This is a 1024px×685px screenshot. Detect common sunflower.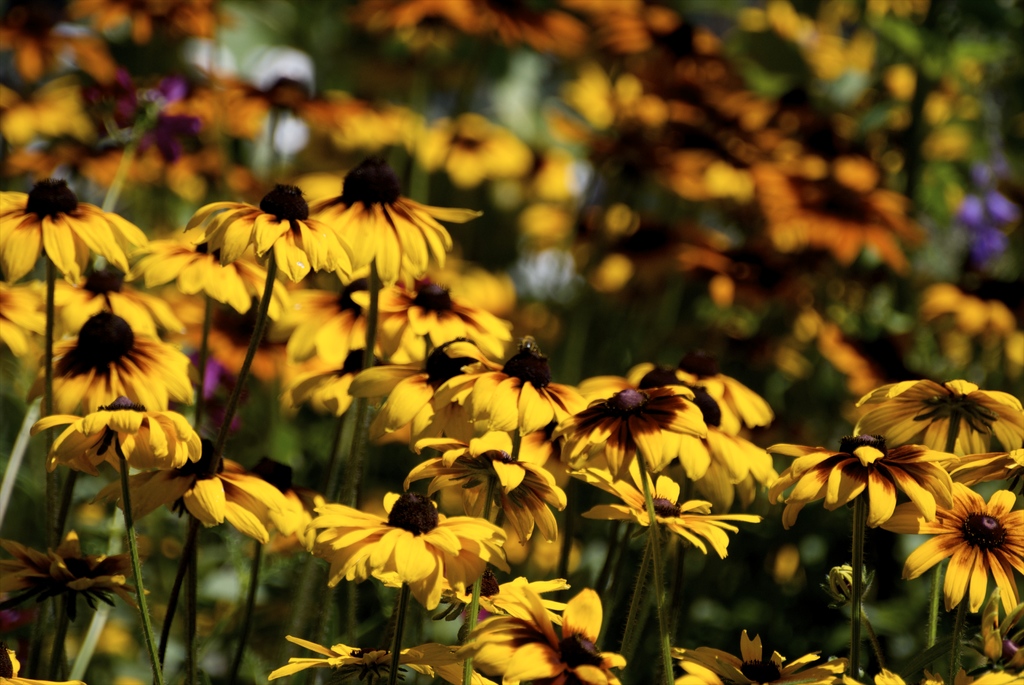
664,633,840,684.
